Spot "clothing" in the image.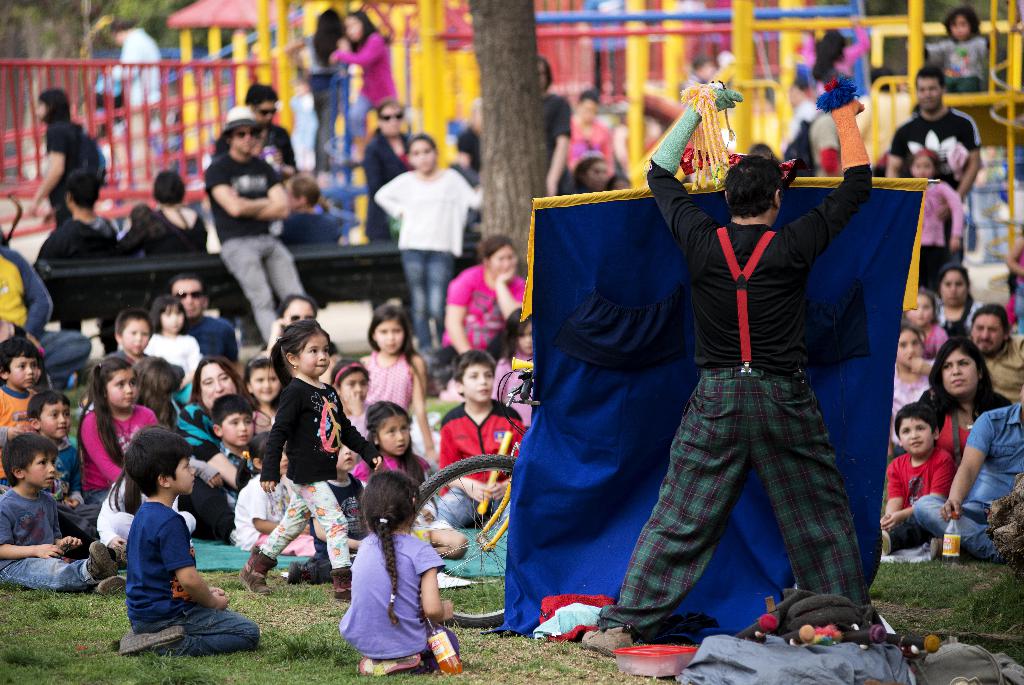
"clothing" found at box=[205, 146, 303, 348].
